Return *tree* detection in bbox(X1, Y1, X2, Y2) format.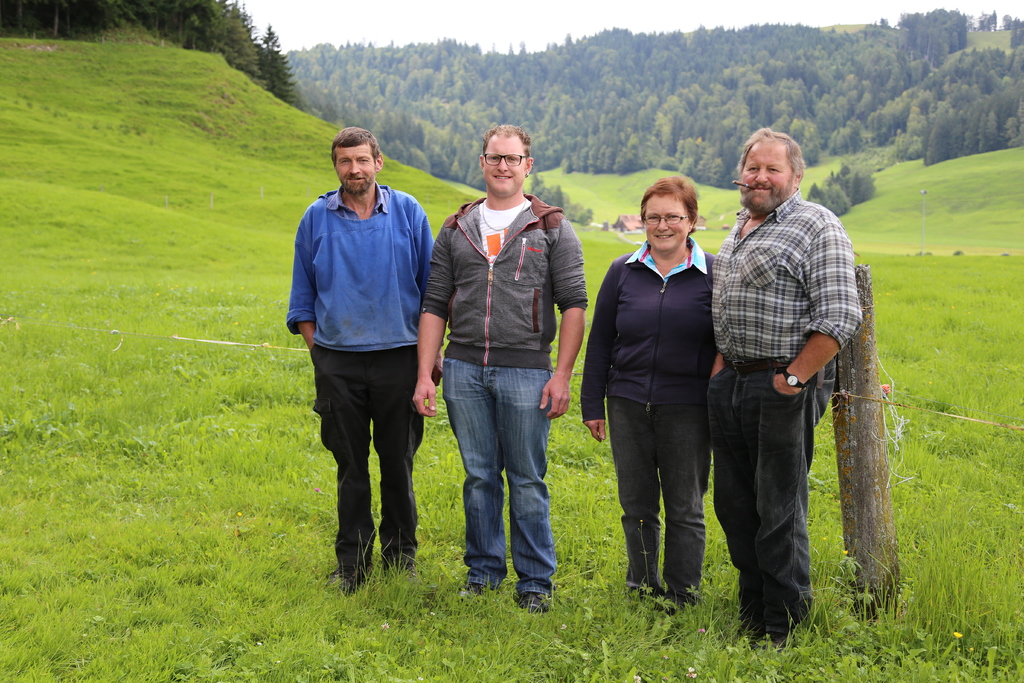
bbox(304, 0, 1023, 222).
